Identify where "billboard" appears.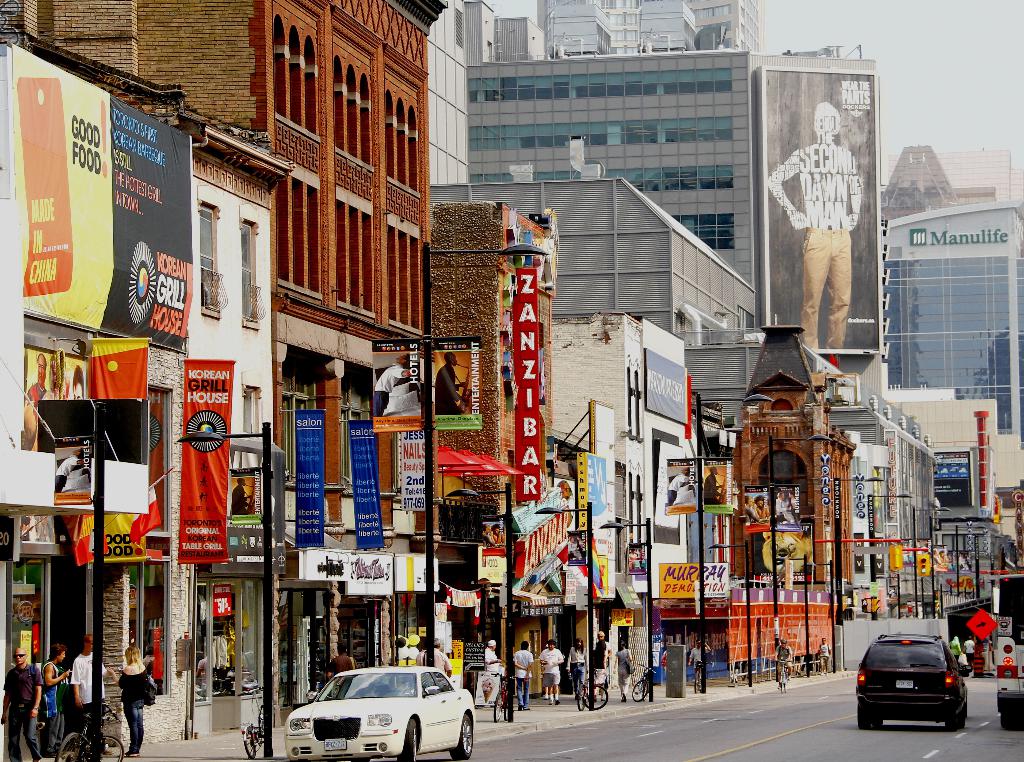
Appears at [left=291, top=409, right=329, bottom=545].
